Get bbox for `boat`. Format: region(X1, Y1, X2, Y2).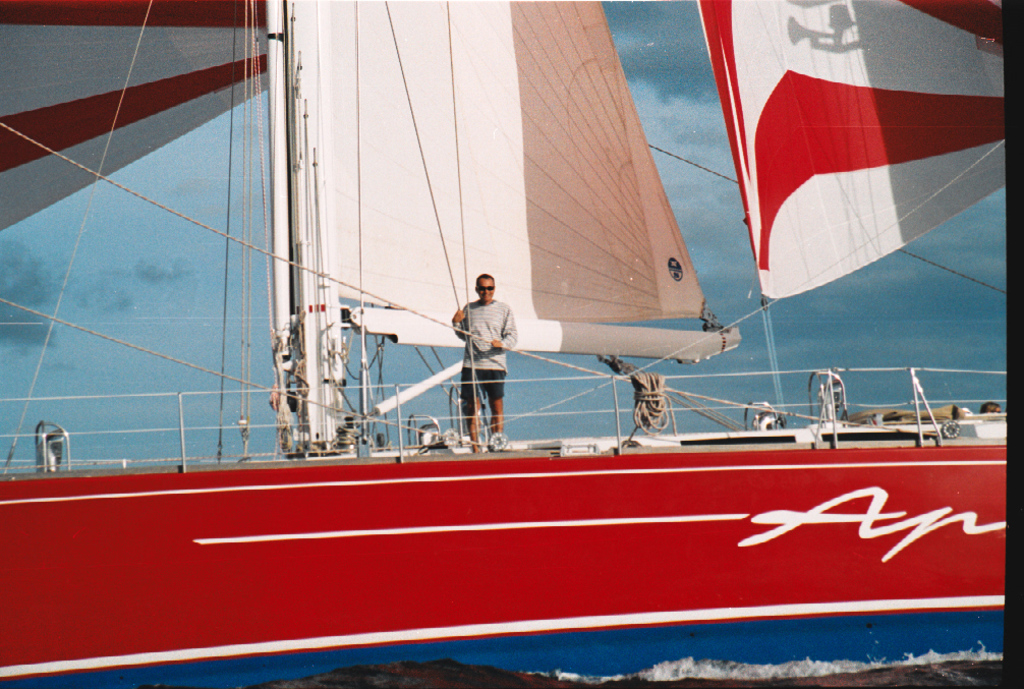
region(30, 33, 1006, 649).
